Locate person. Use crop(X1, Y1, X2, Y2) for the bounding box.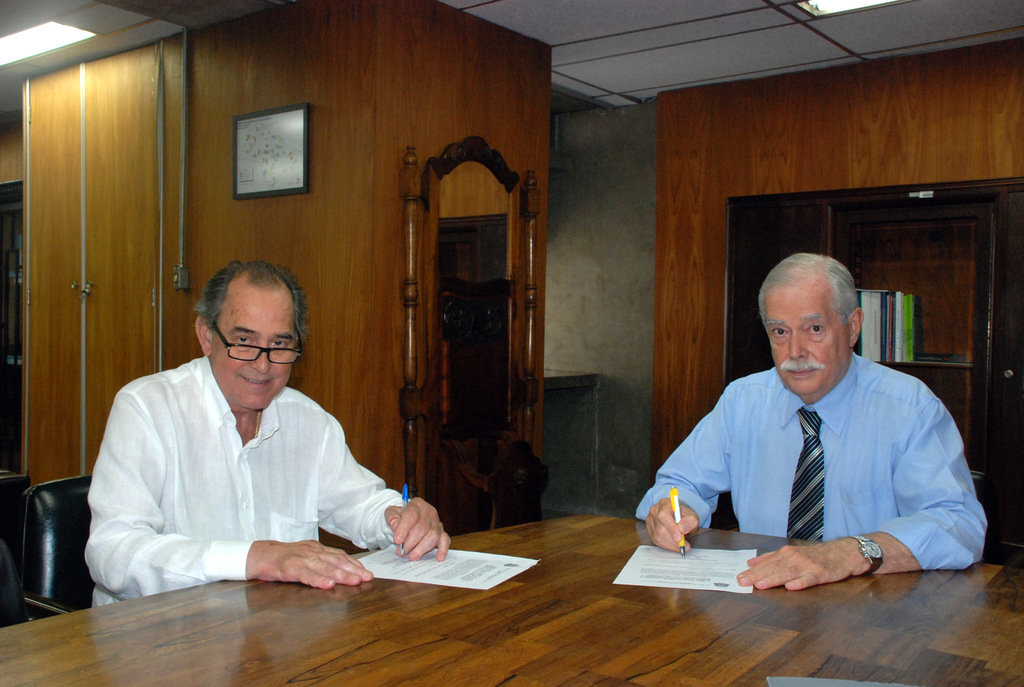
crop(634, 250, 989, 590).
